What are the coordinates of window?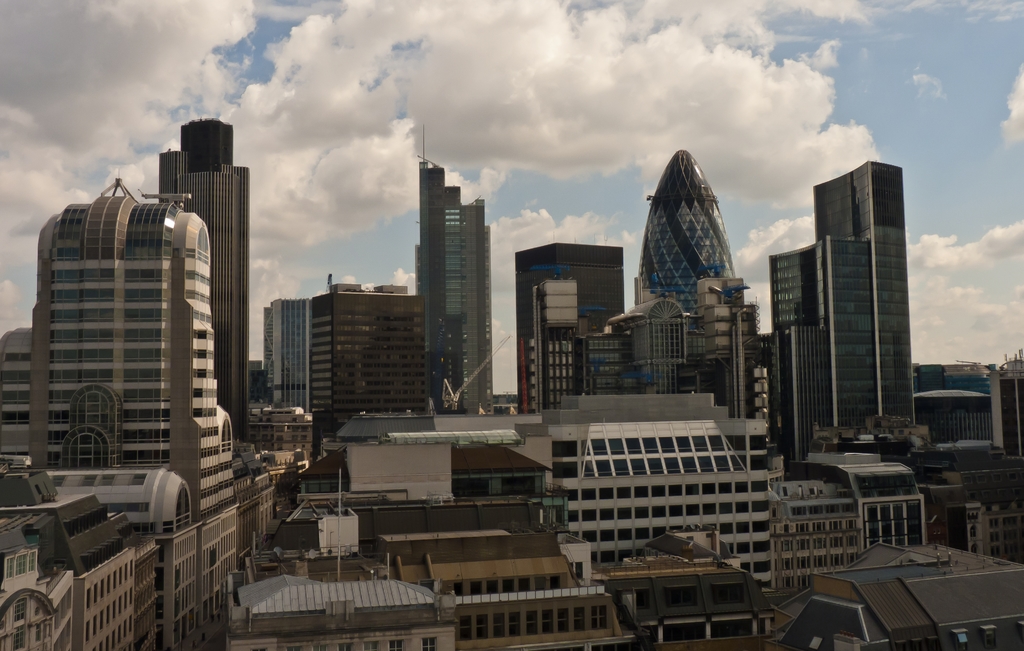
bbox=(508, 614, 521, 638).
